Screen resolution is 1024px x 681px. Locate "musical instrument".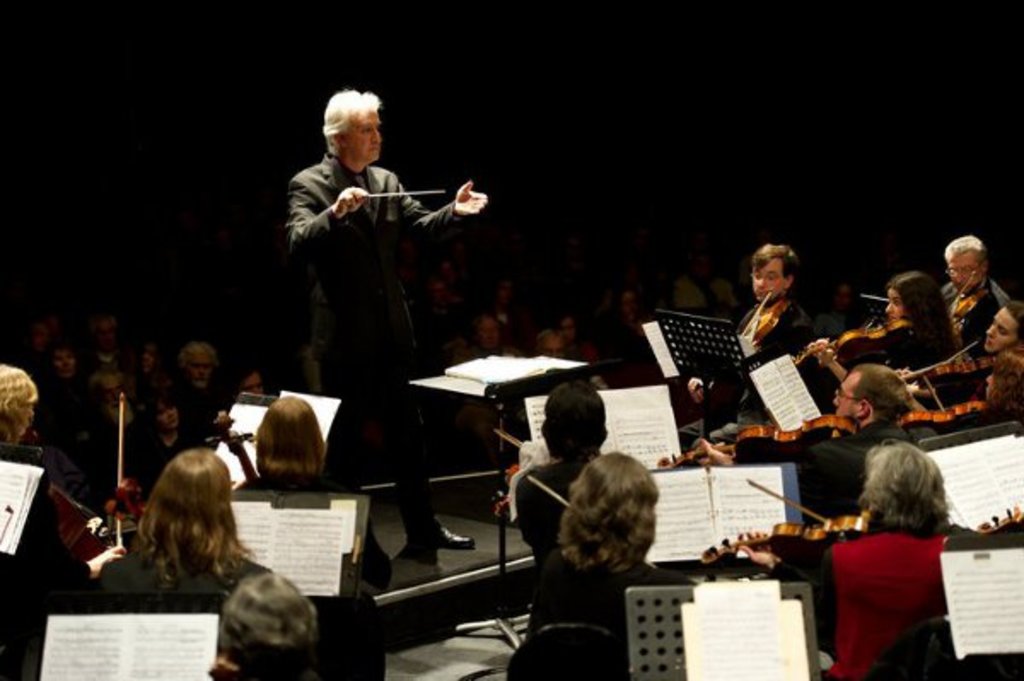
[x1=693, y1=483, x2=870, y2=572].
